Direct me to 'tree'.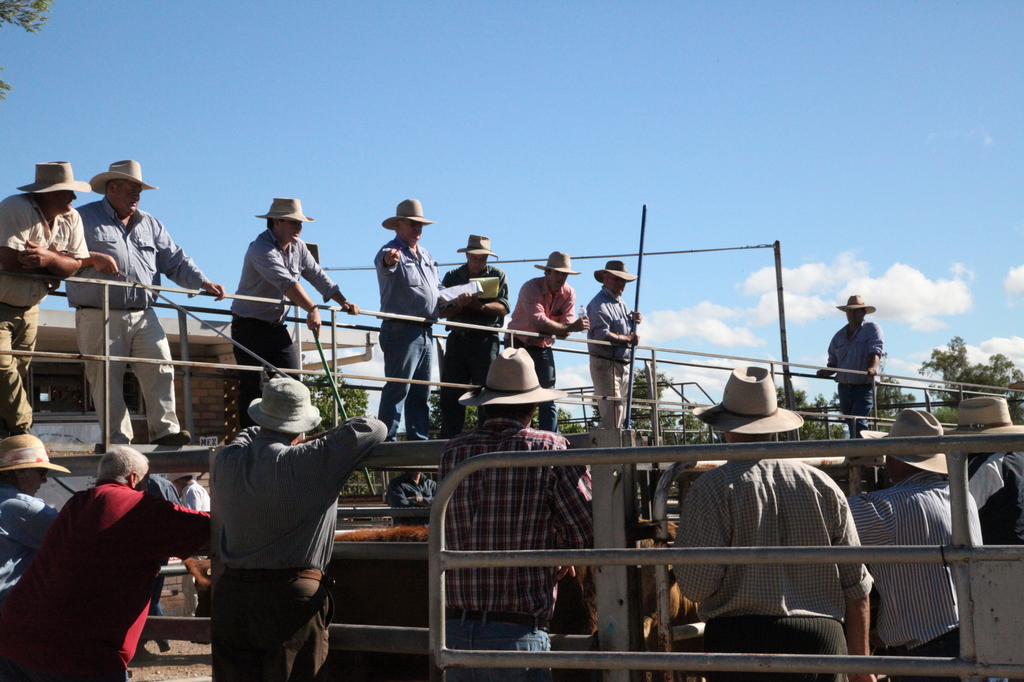
Direction: BBox(911, 329, 1023, 414).
